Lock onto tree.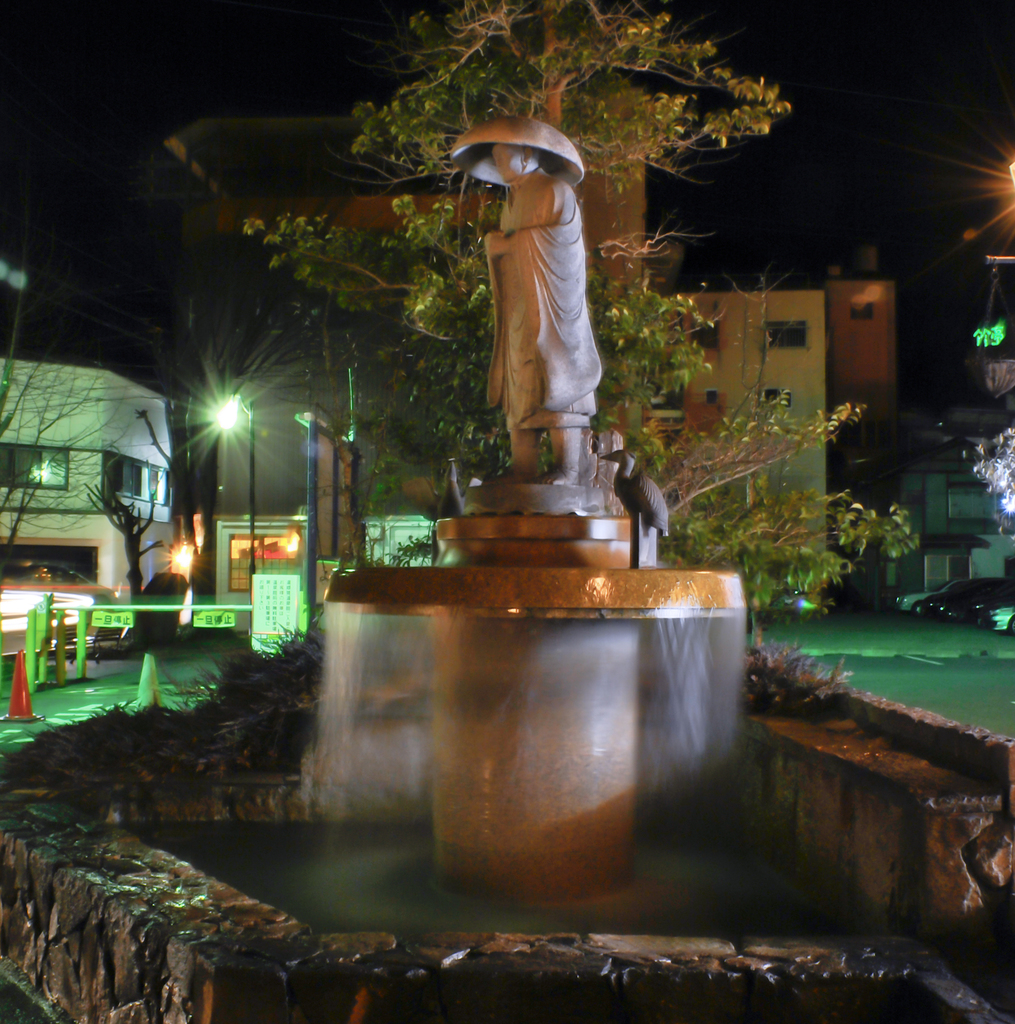
Locked: <bbox>81, 451, 165, 612</bbox>.
